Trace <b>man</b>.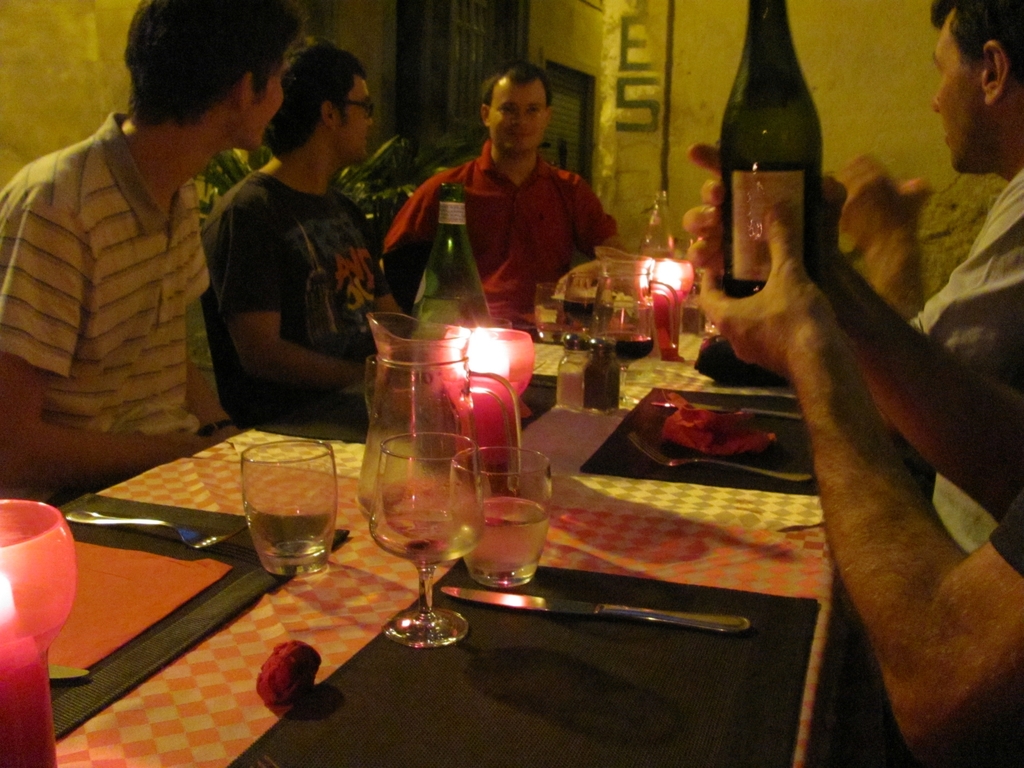
Traced to select_region(13, 19, 257, 479).
